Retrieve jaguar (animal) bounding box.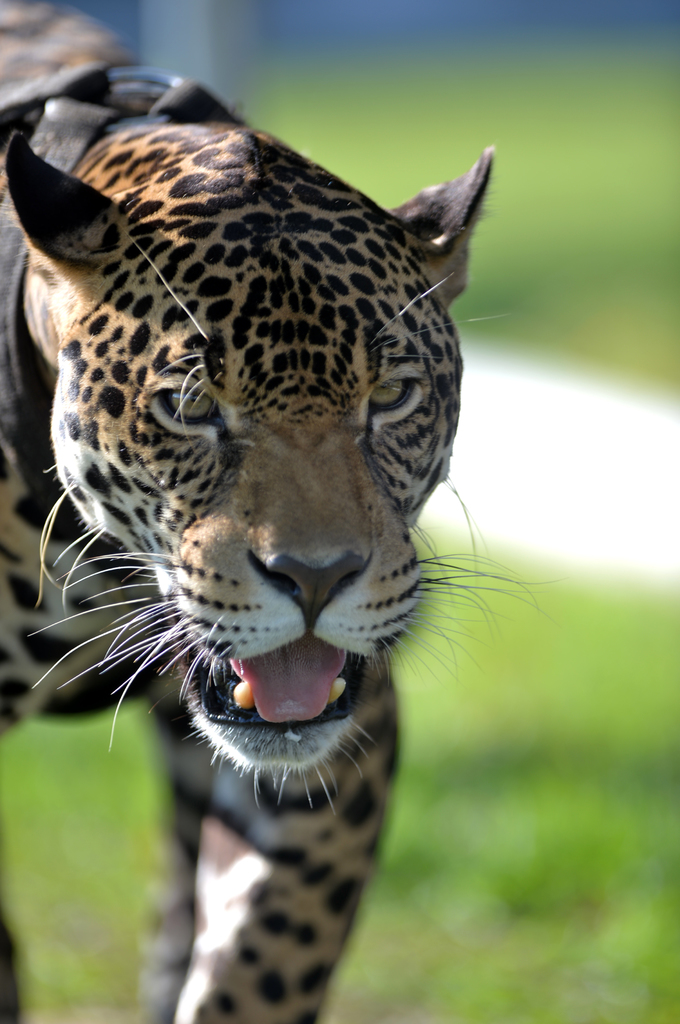
Bounding box: Rect(0, 0, 561, 1023).
